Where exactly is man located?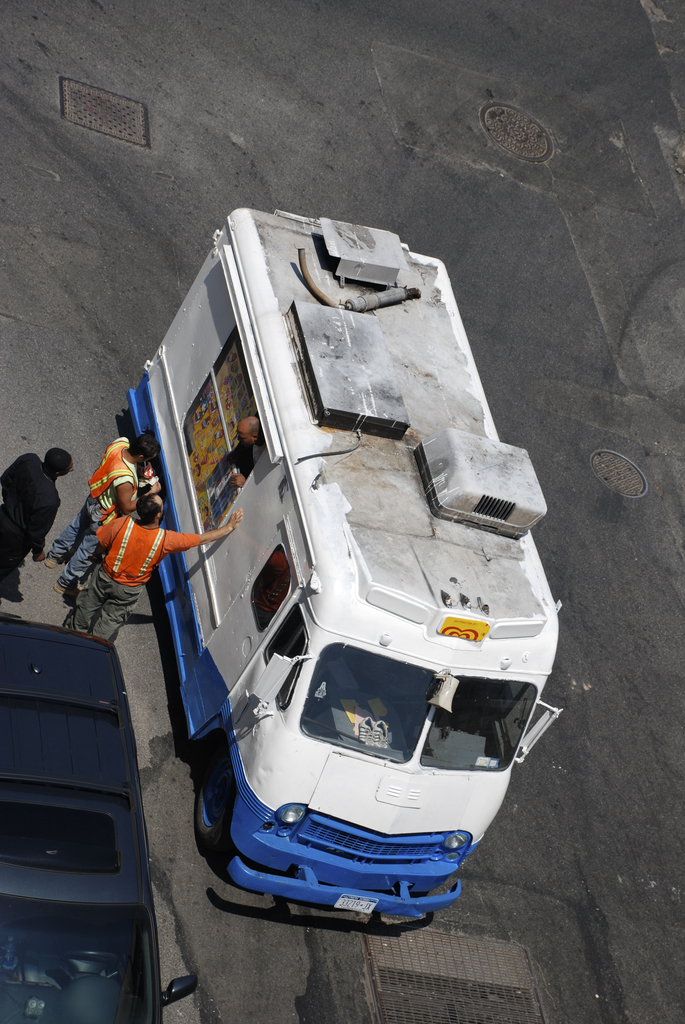
Its bounding box is bbox=(49, 430, 161, 593).
